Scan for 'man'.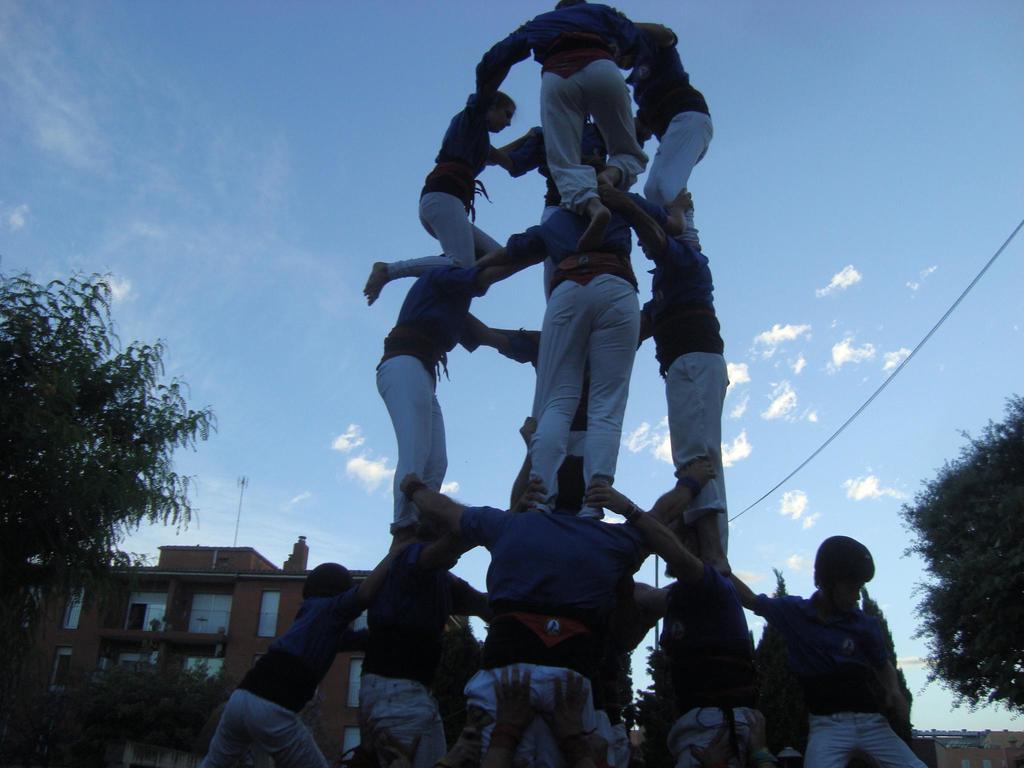
Scan result: (588,176,732,568).
